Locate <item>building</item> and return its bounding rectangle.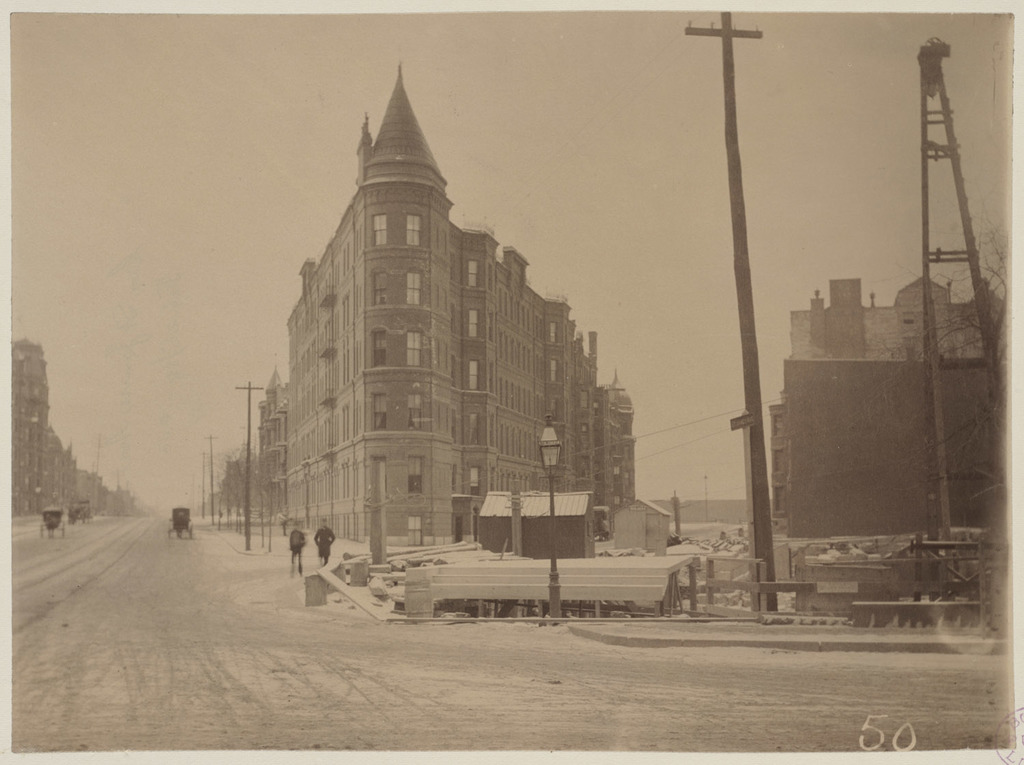
detection(775, 275, 1012, 533).
